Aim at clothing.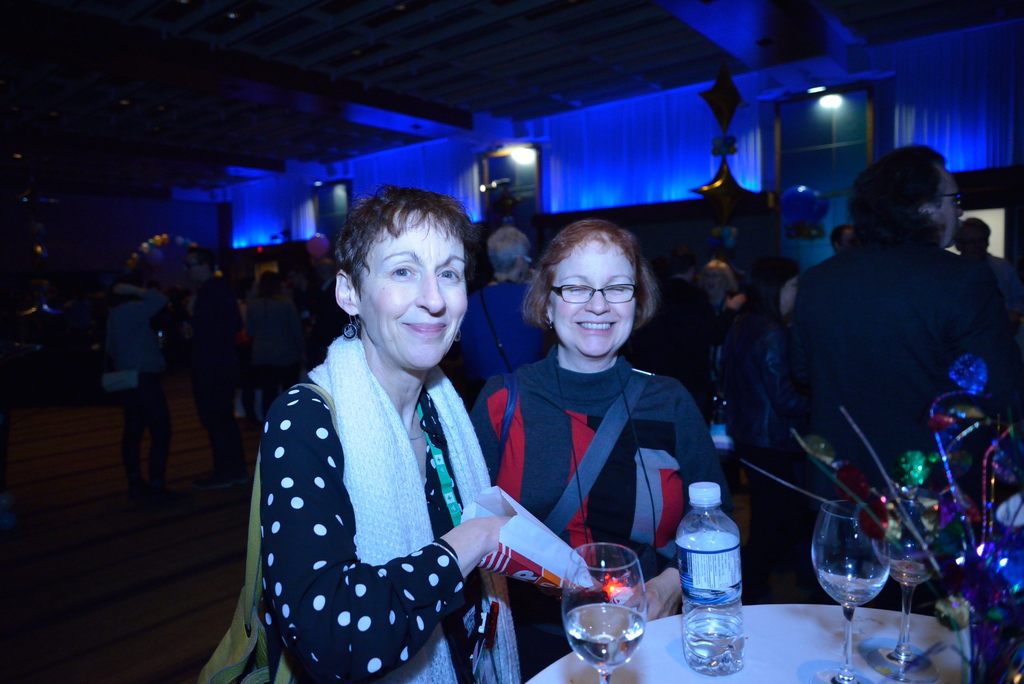
Aimed at {"x1": 244, "y1": 298, "x2": 310, "y2": 420}.
